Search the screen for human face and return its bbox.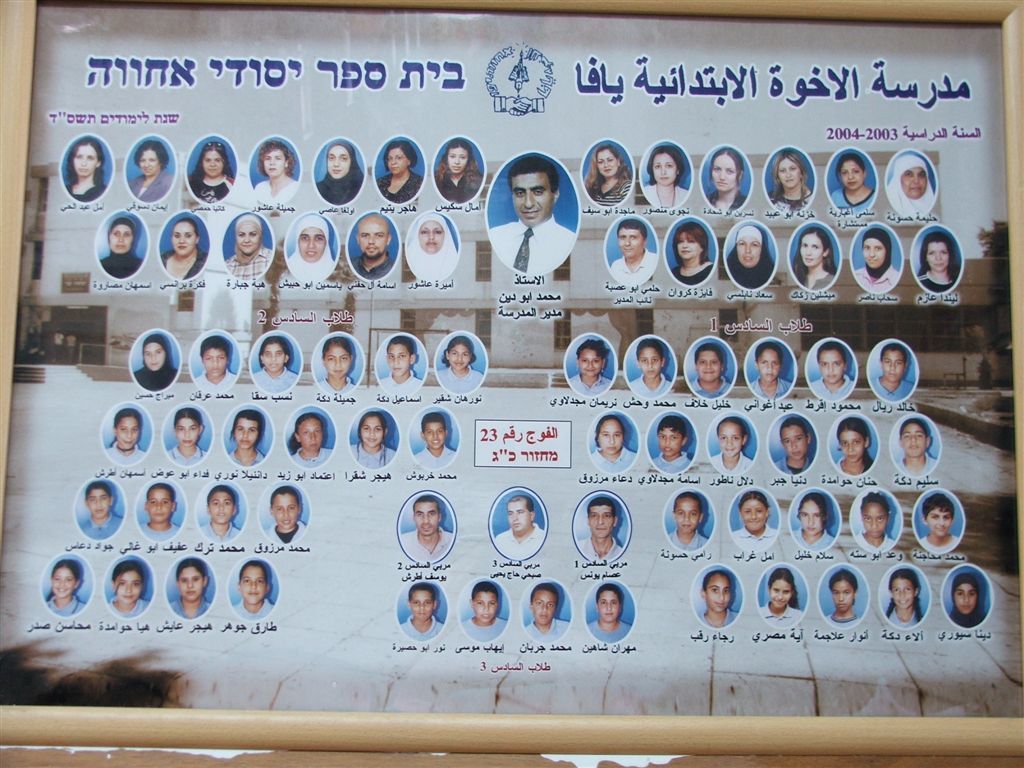
Found: select_region(145, 485, 171, 520).
